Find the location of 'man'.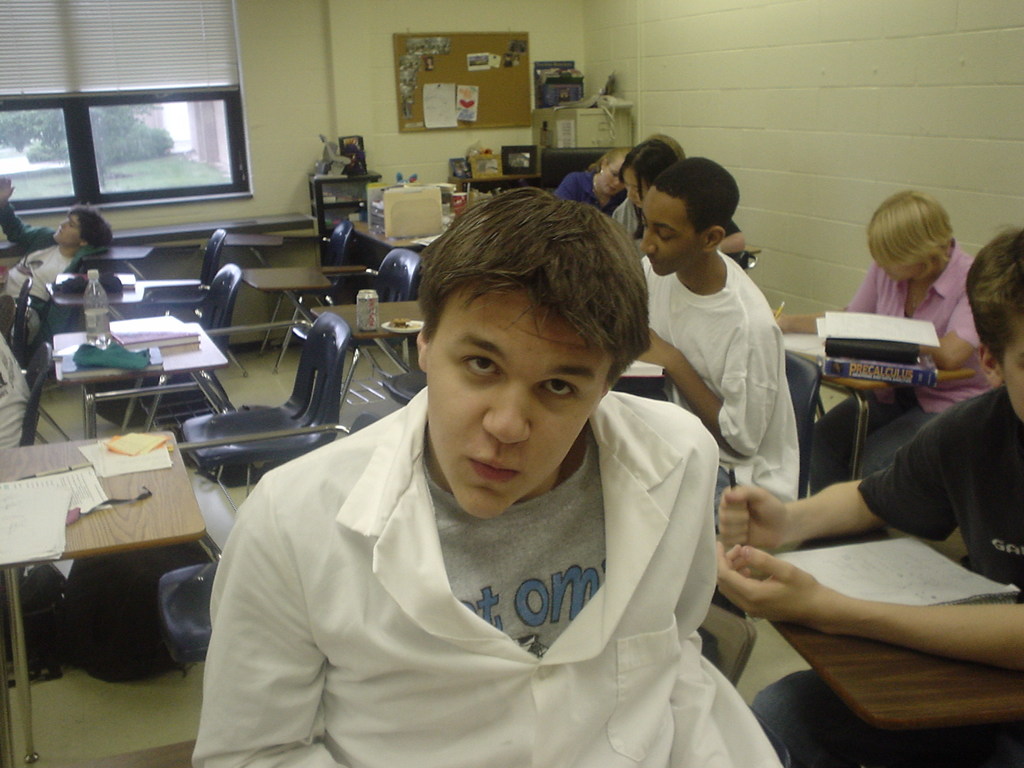
Location: (x1=0, y1=179, x2=112, y2=373).
